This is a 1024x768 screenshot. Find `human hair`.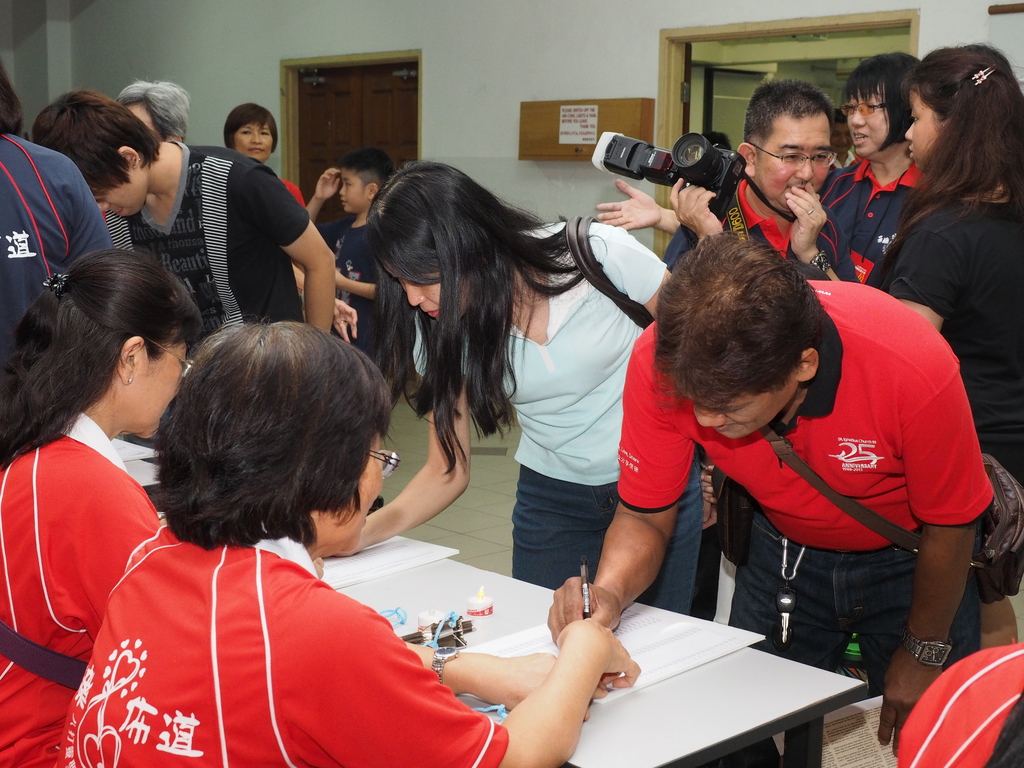
Bounding box: {"x1": 31, "y1": 90, "x2": 163, "y2": 204}.
